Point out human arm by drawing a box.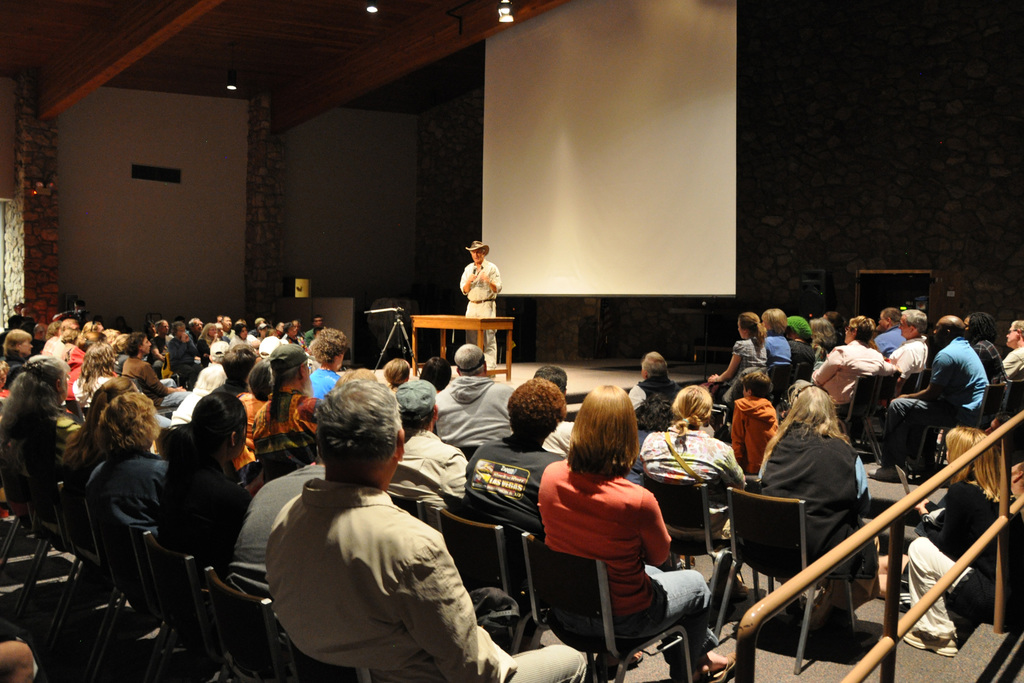
x1=720 y1=453 x2=749 y2=489.
